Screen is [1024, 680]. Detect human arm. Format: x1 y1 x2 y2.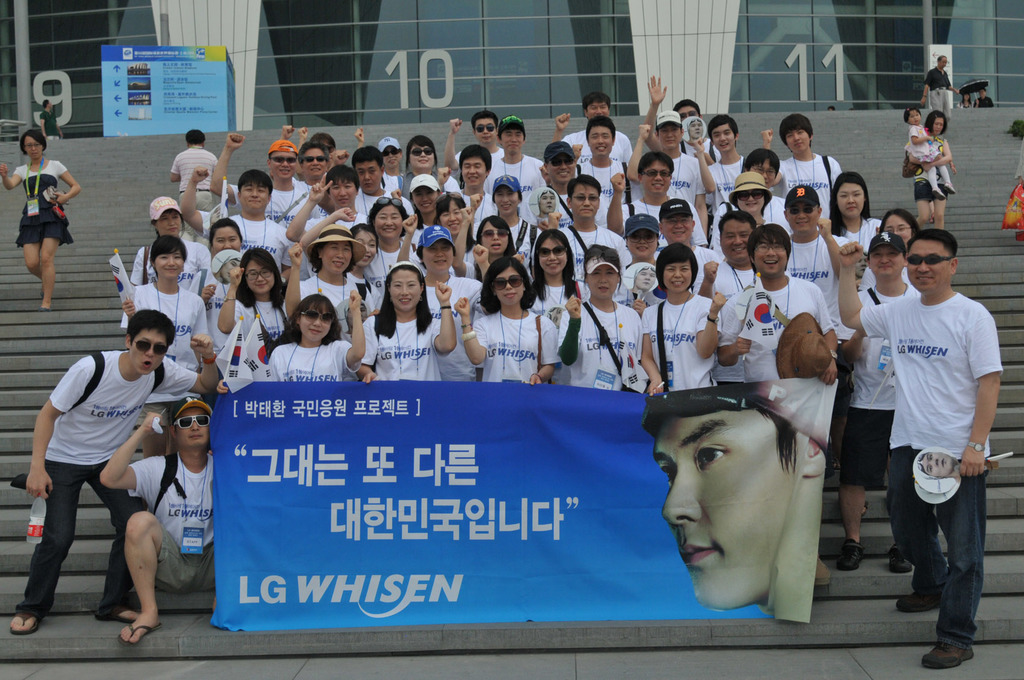
947 75 959 97.
